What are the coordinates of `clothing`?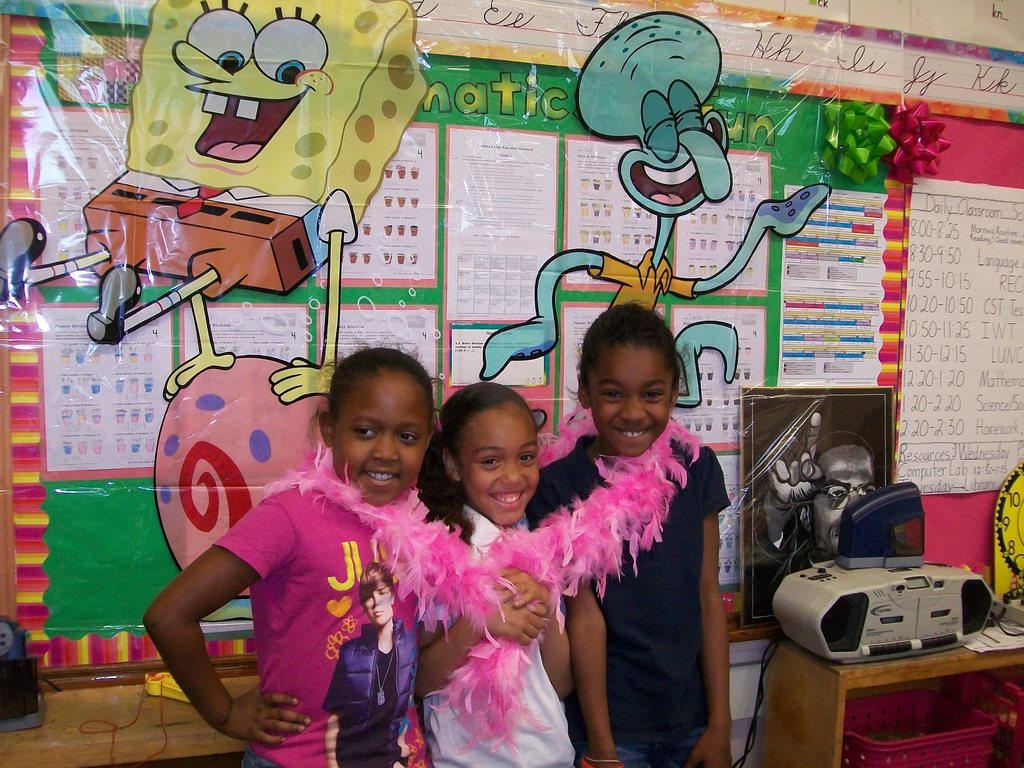
[516, 429, 732, 755].
